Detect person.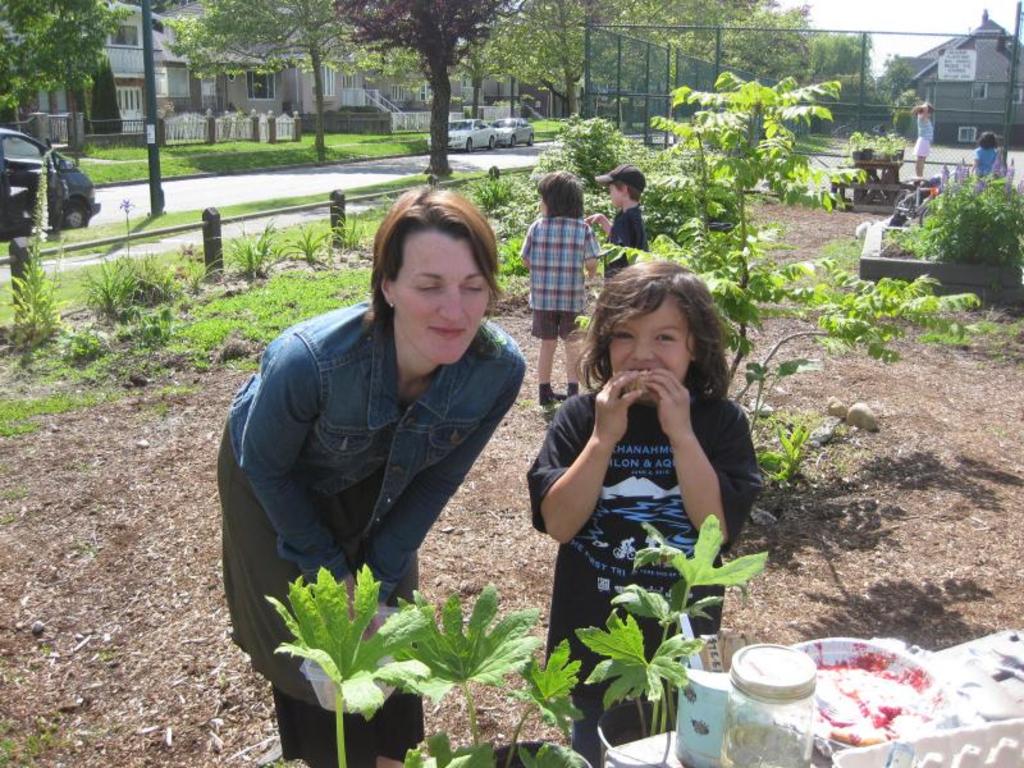
Detected at {"x1": 975, "y1": 125, "x2": 1009, "y2": 186}.
